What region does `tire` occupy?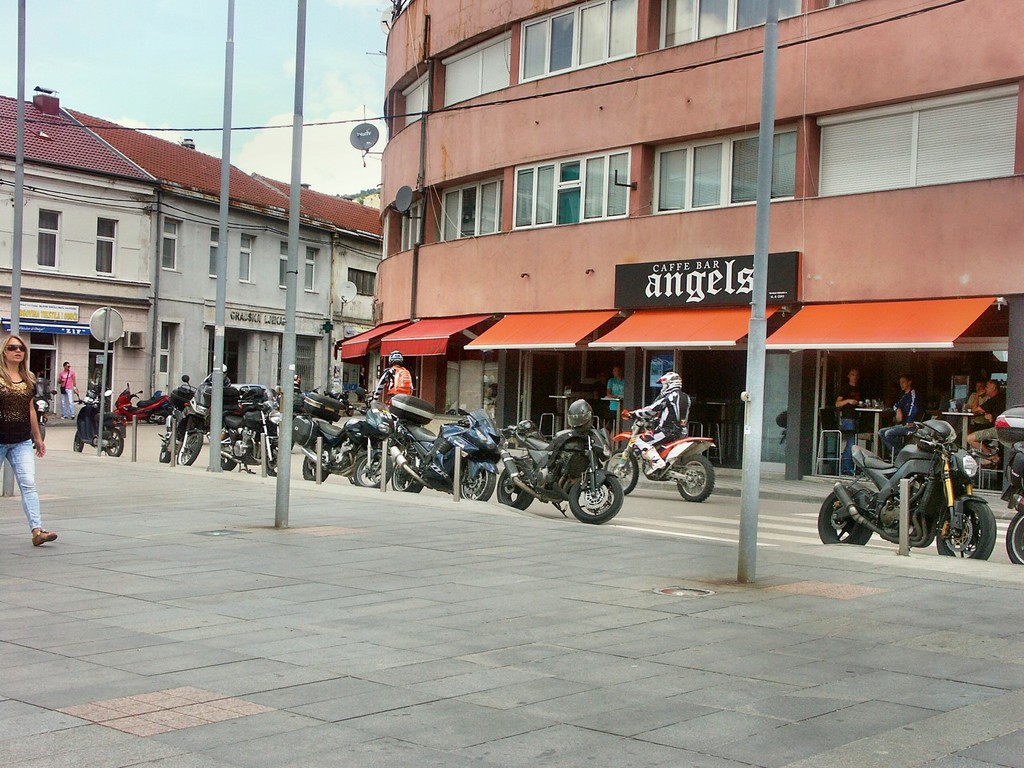
bbox=(303, 456, 328, 479).
